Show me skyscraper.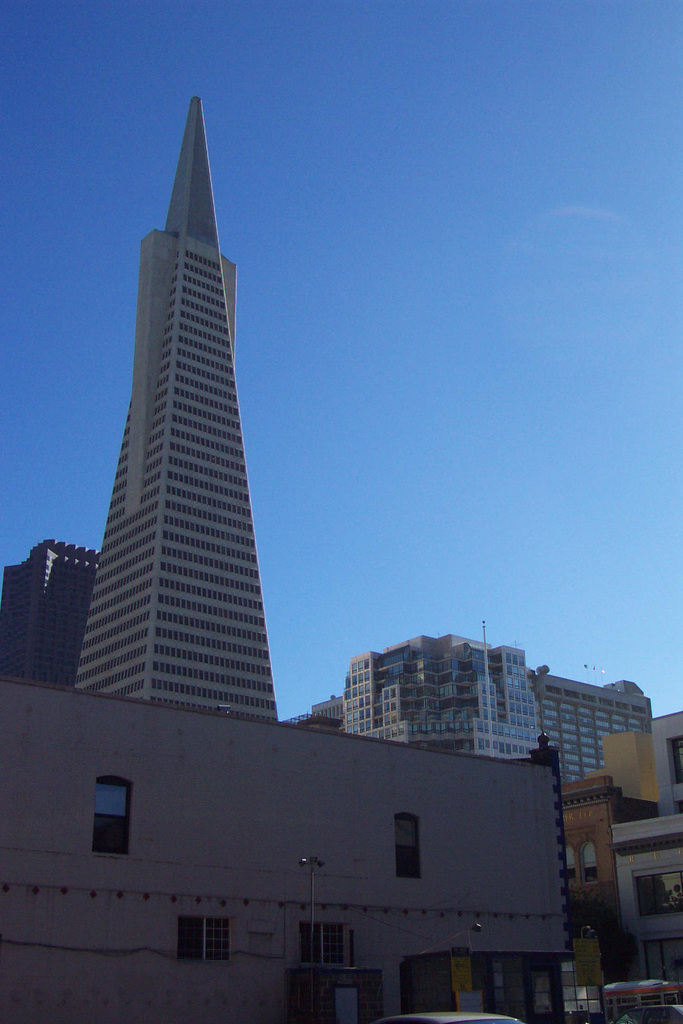
skyscraper is here: 323,647,661,810.
